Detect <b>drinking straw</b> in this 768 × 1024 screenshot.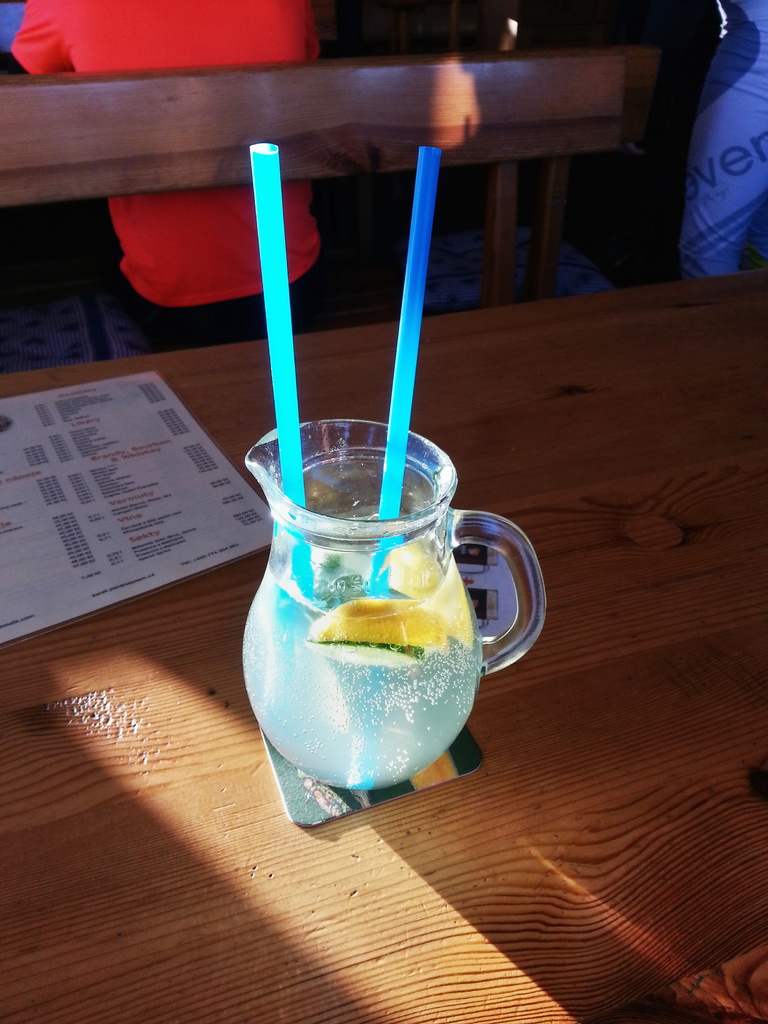
Detection: [left=250, top=141, right=312, bottom=619].
